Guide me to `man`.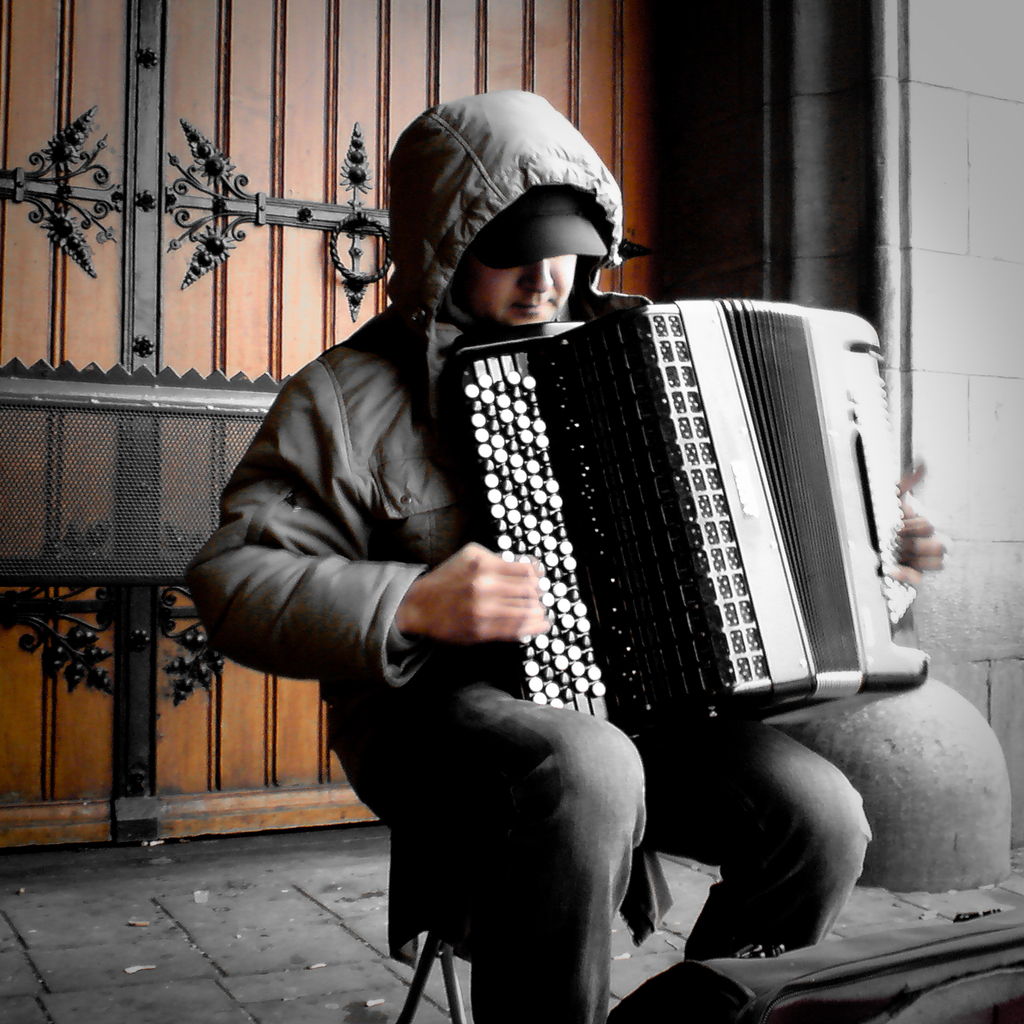
Guidance: BBox(185, 92, 944, 1023).
